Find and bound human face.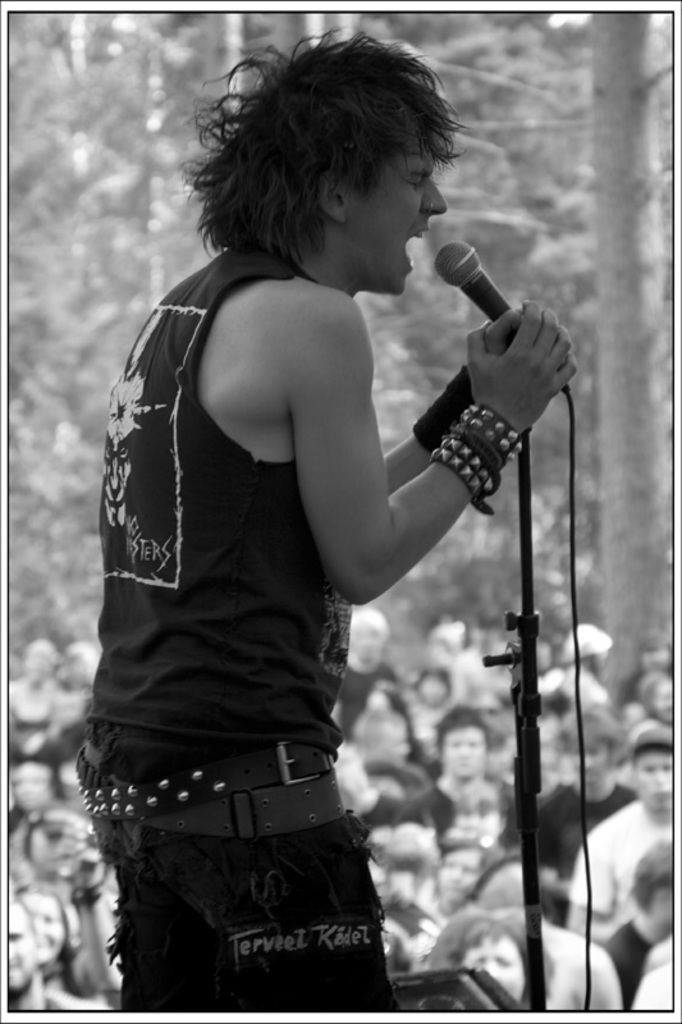
Bound: (19, 887, 60, 959).
